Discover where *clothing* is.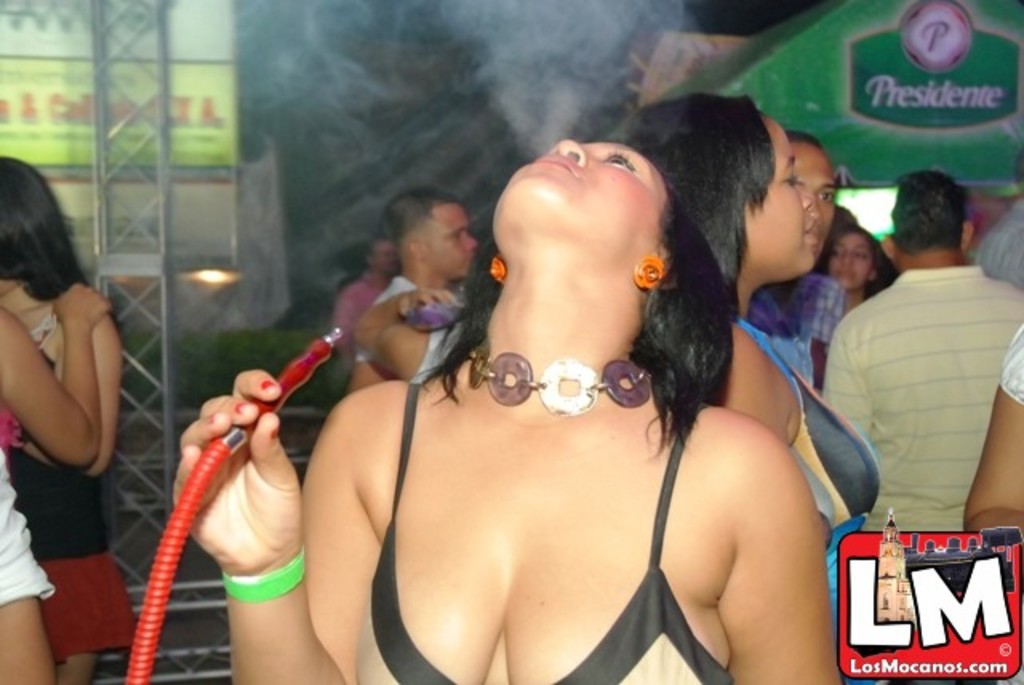
Discovered at x1=0 y1=346 x2=130 y2=640.
